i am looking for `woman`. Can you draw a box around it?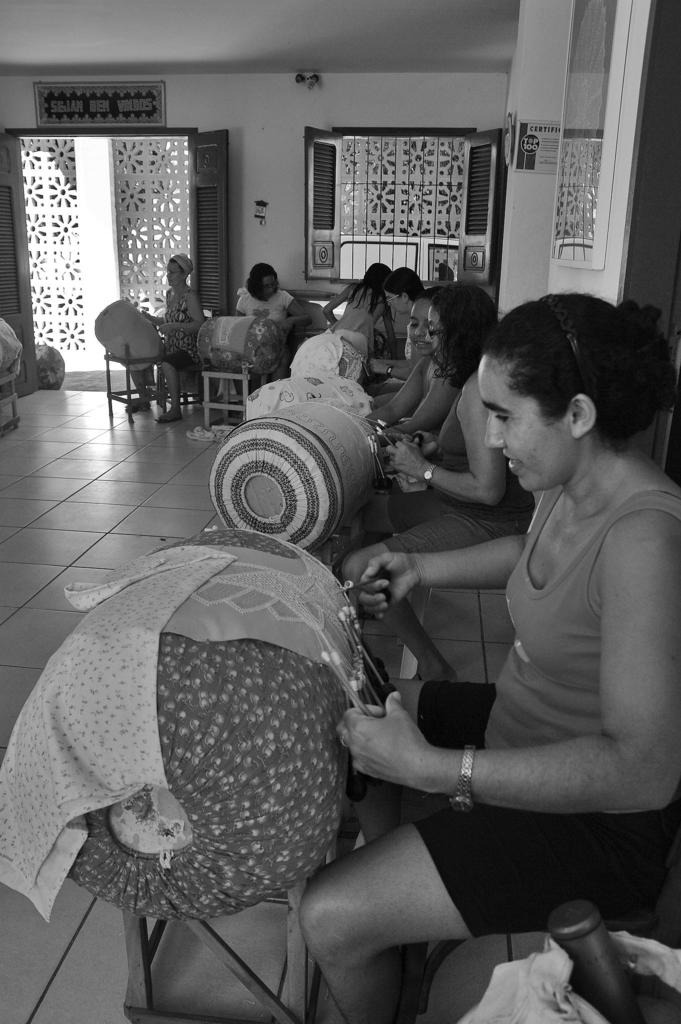
Sure, the bounding box is region(373, 287, 461, 428).
